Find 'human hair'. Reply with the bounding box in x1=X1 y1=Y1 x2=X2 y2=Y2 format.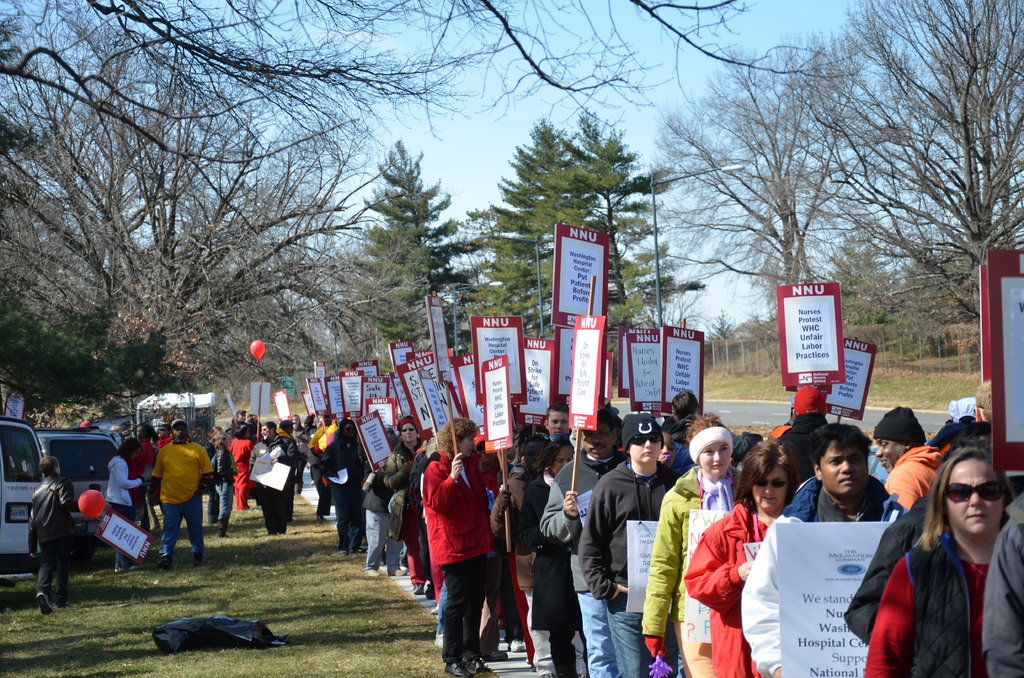
x1=687 y1=410 x2=724 y2=447.
